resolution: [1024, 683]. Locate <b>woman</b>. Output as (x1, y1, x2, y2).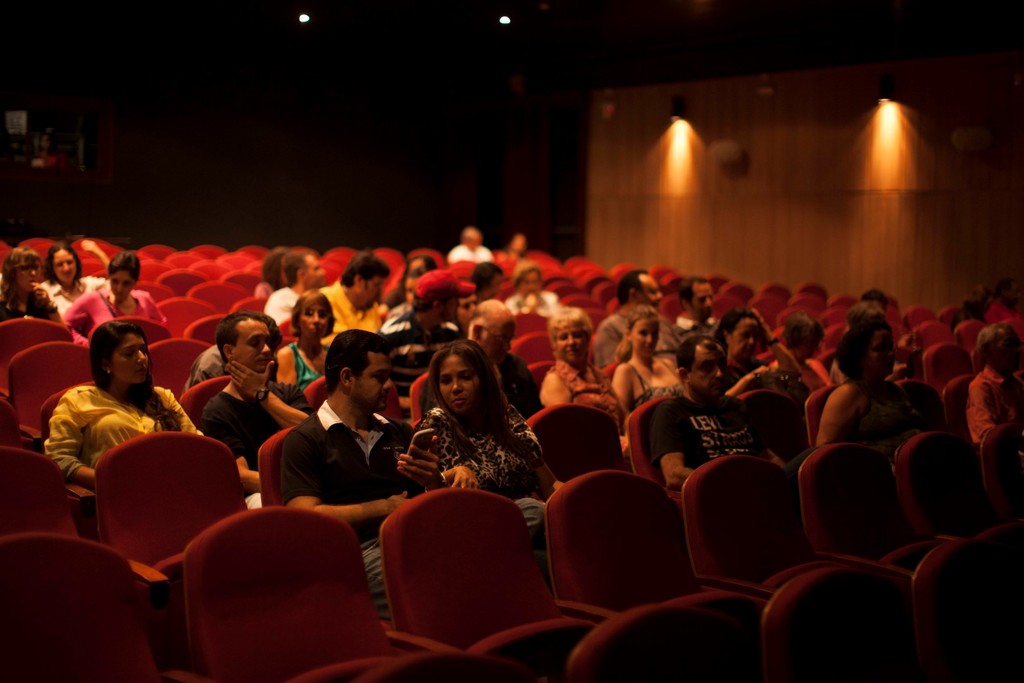
(273, 284, 344, 393).
